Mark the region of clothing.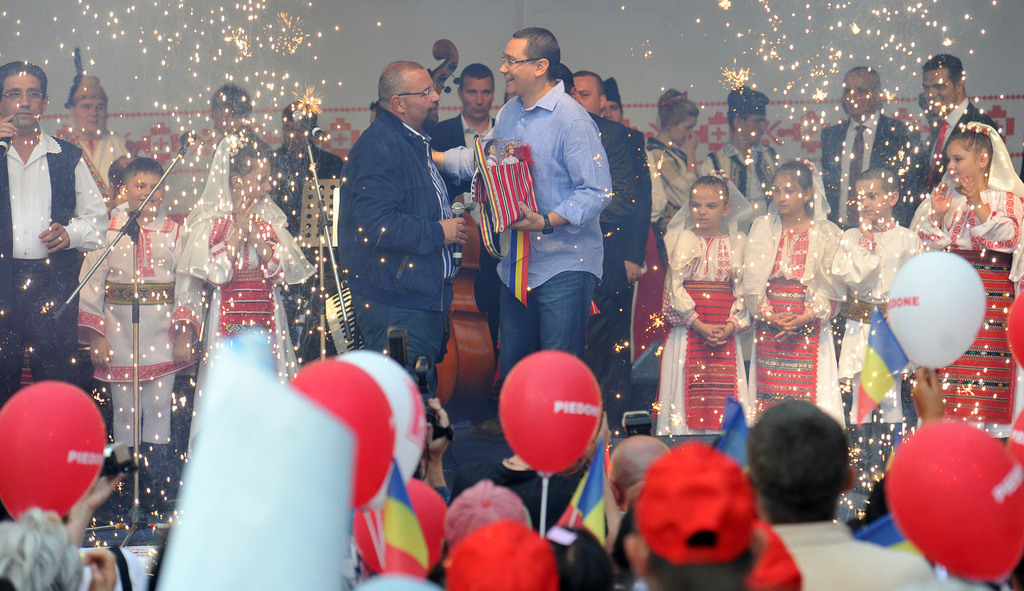
Region: [110,376,165,458].
